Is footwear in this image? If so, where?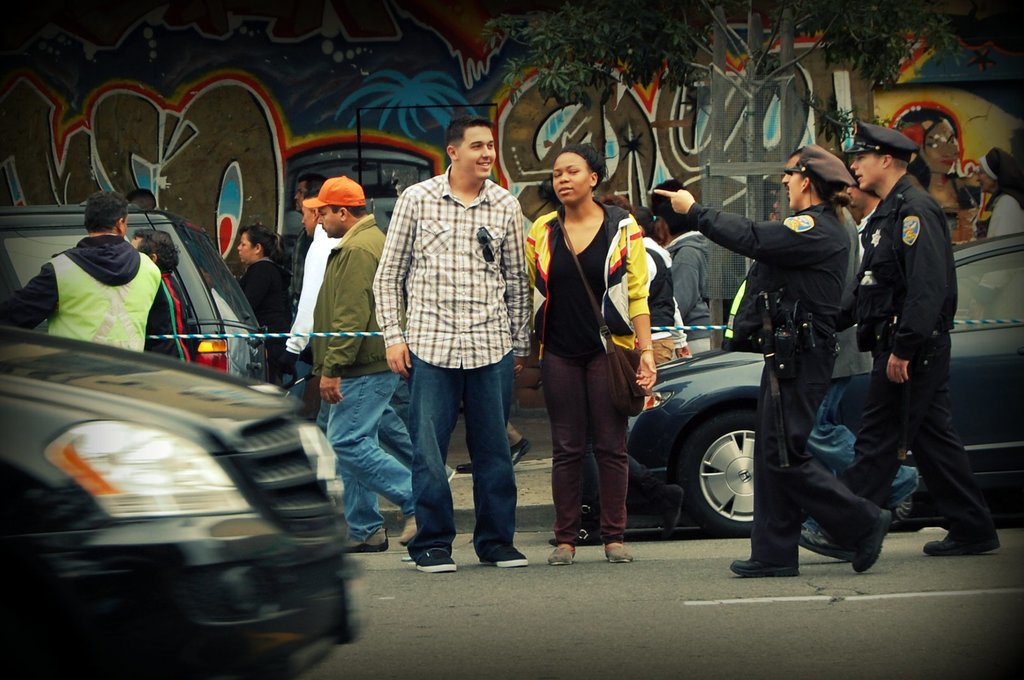
Yes, at (399,514,420,547).
